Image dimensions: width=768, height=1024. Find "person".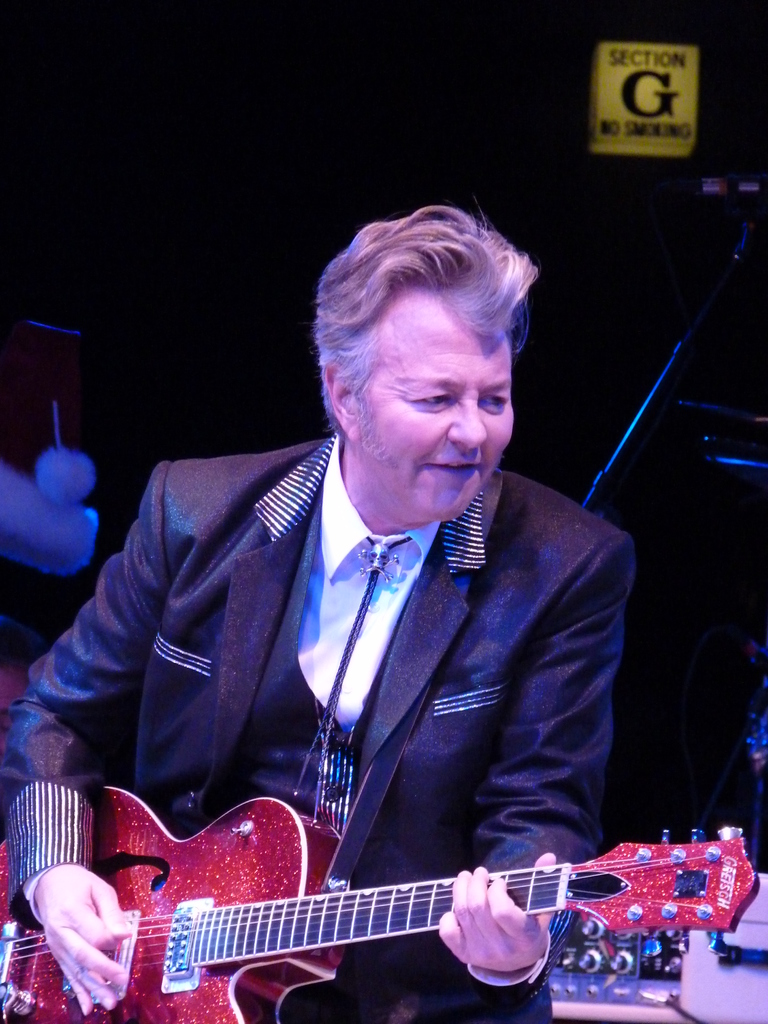
select_region(75, 210, 664, 1023).
